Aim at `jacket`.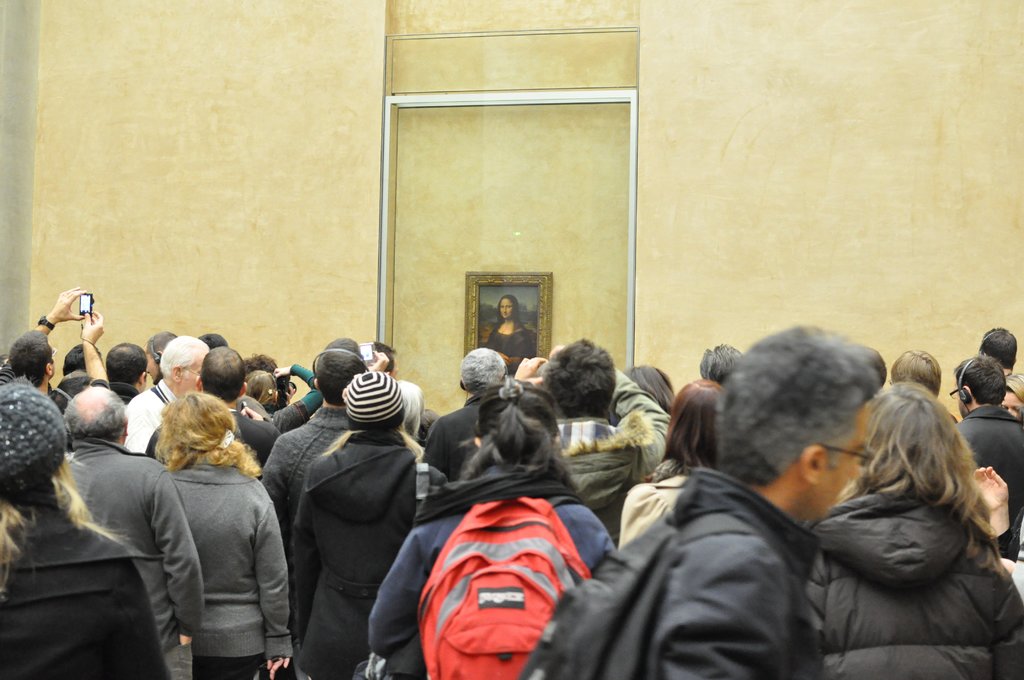
Aimed at BBox(266, 355, 428, 636).
